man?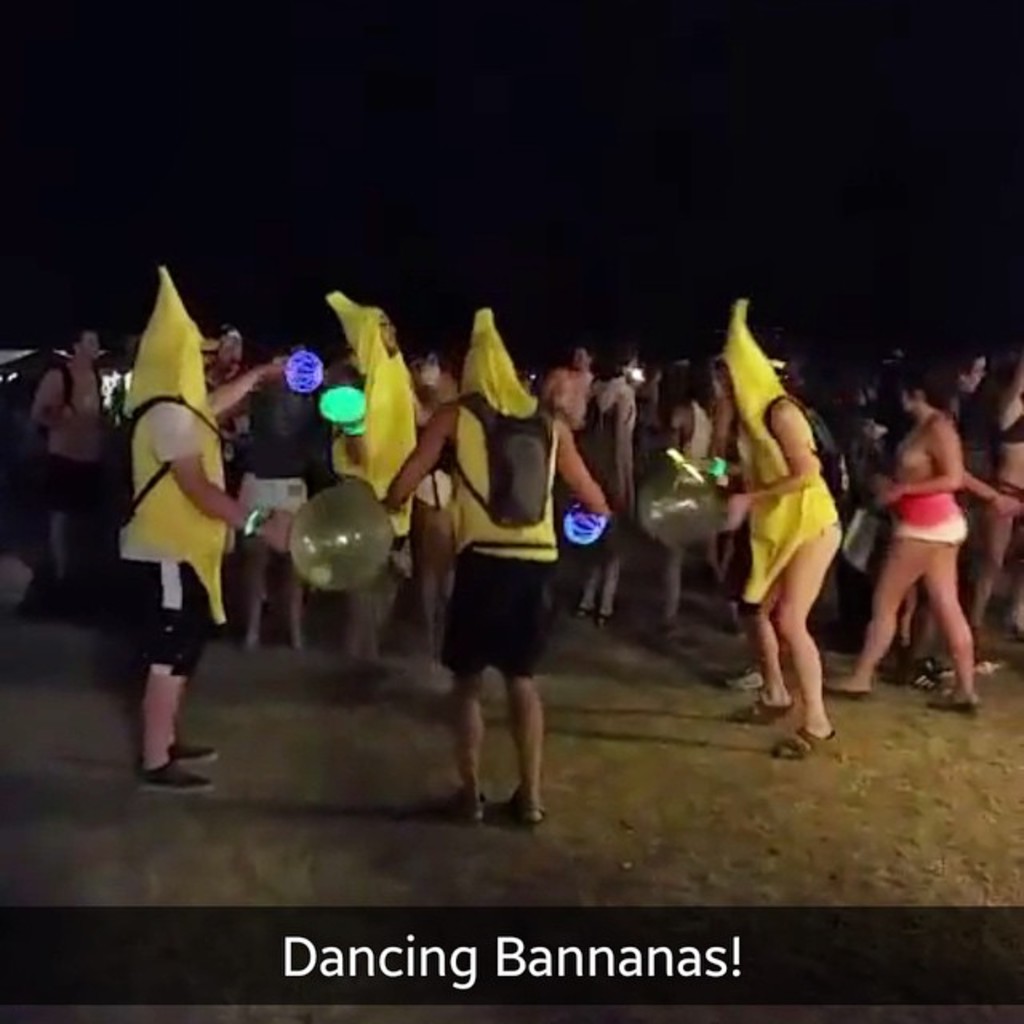
rect(725, 315, 845, 765)
